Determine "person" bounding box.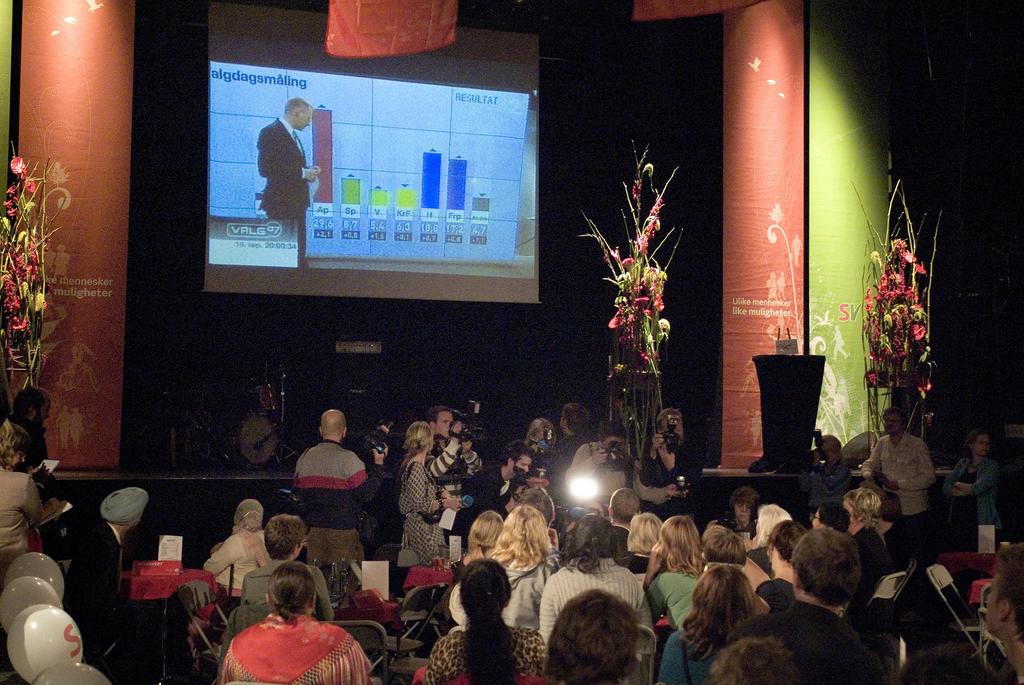
Determined: [490,503,548,629].
